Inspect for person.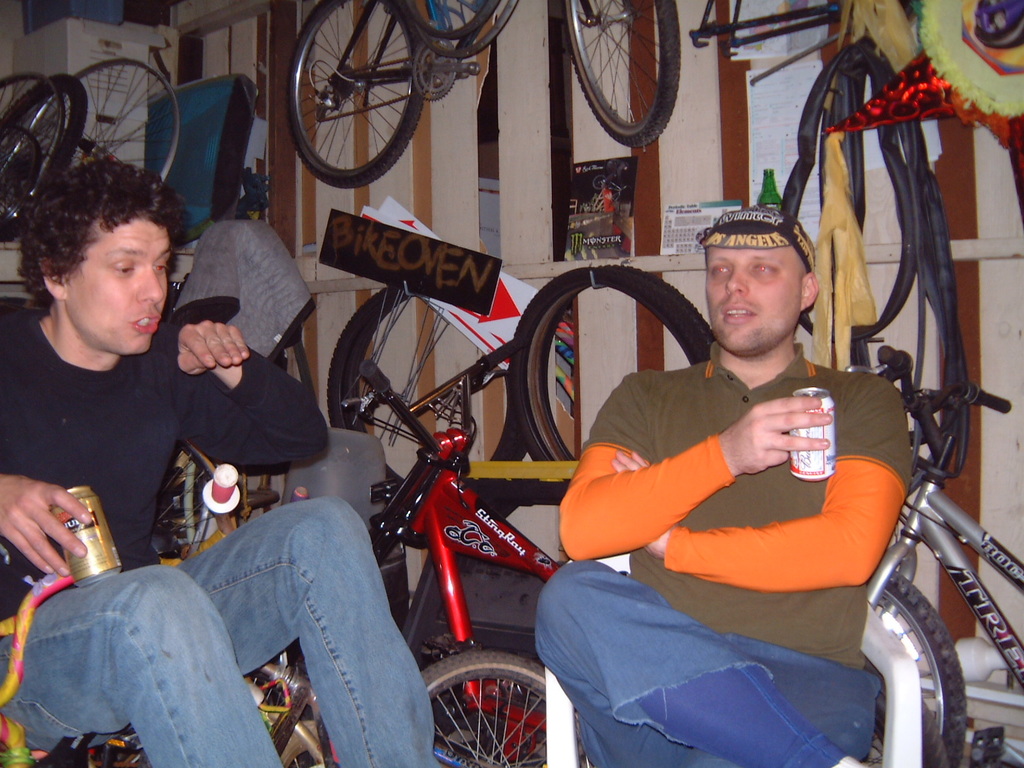
Inspection: [x1=535, y1=200, x2=915, y2=767].
